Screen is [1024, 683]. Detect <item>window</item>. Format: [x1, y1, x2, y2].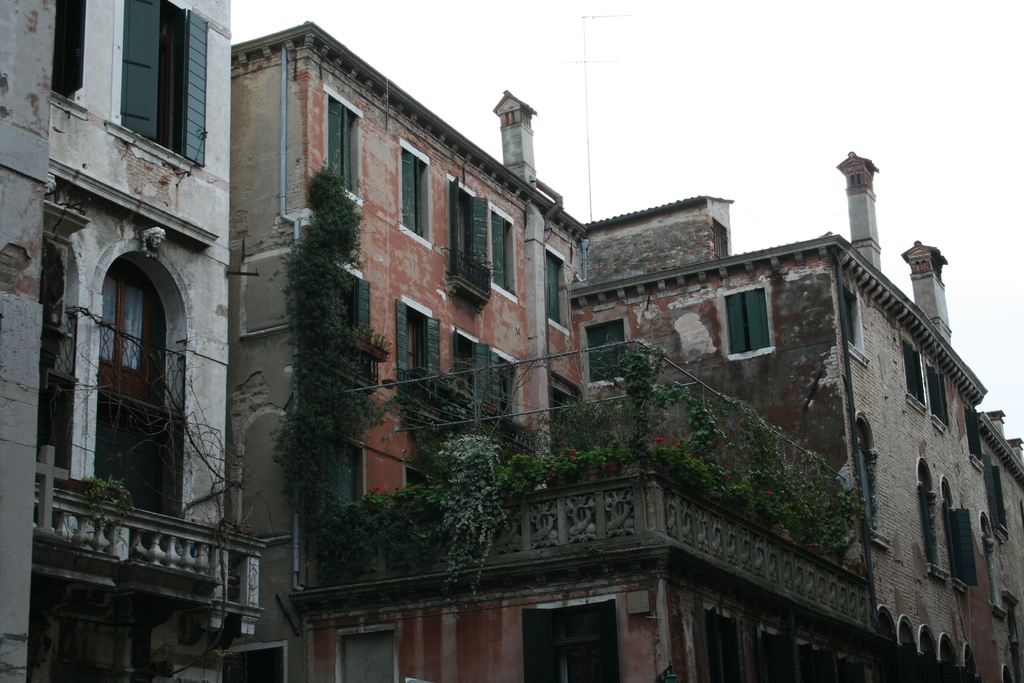
[911, 457, 945, 582].
